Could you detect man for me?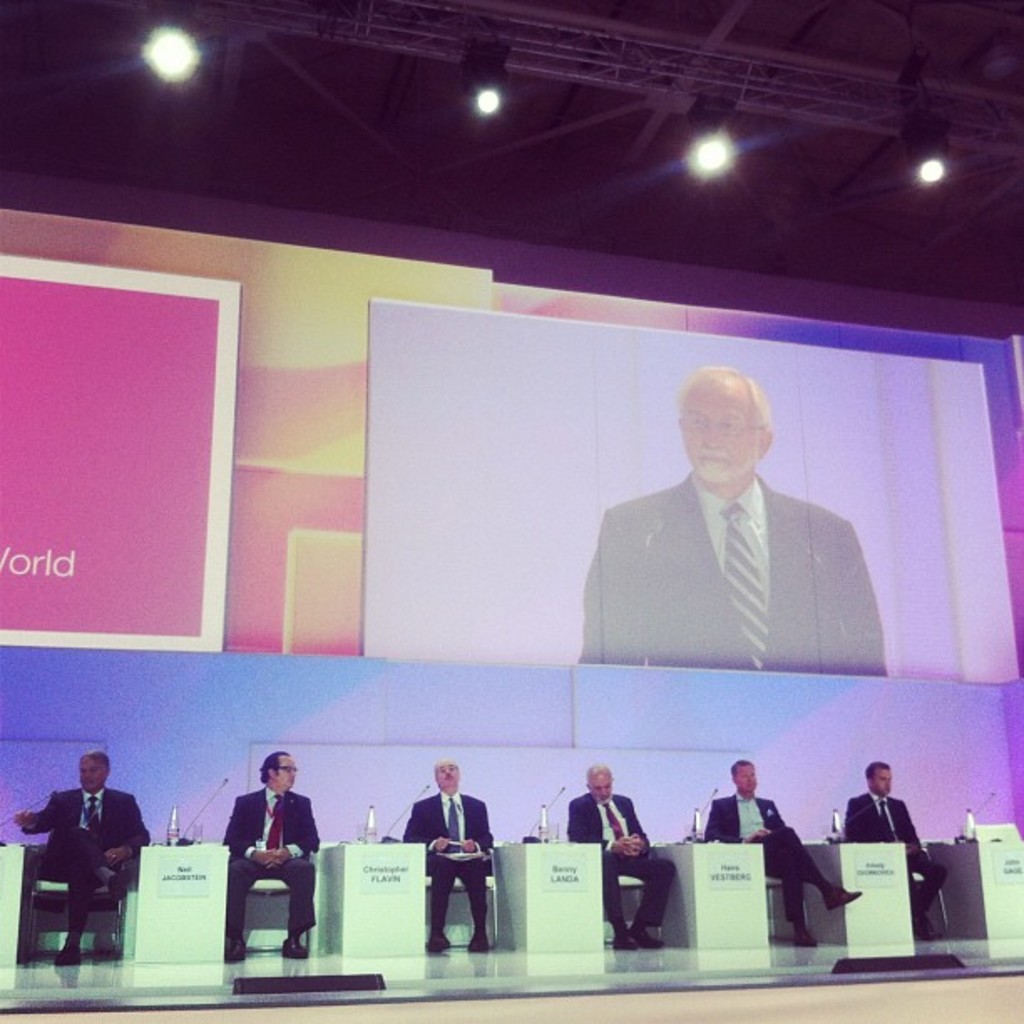
Detection result: BBox(403, 753, 499, 954).
